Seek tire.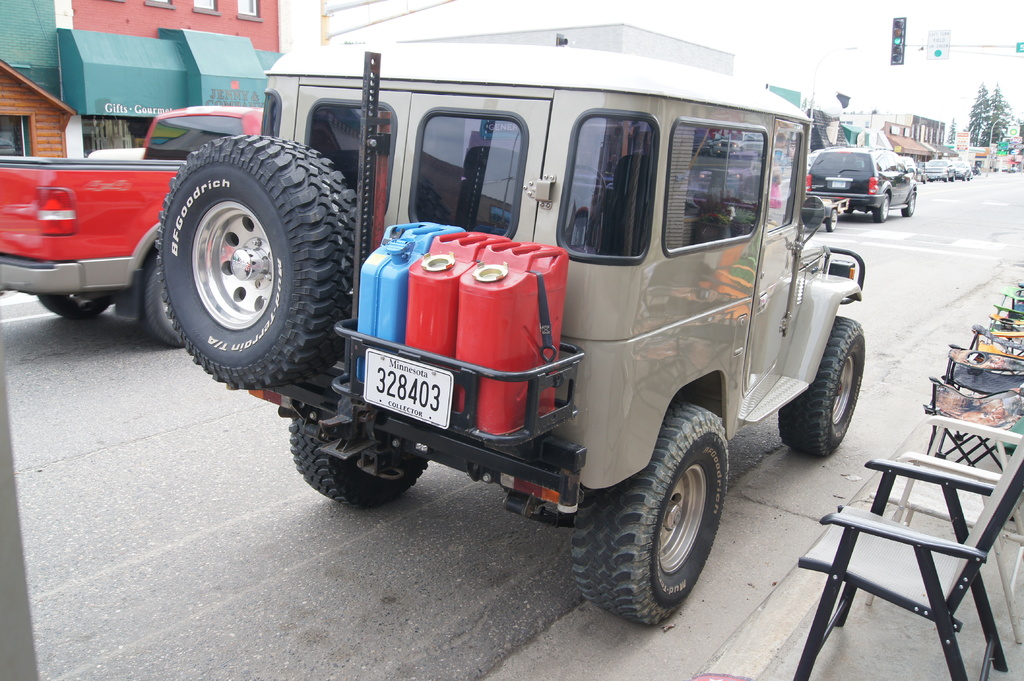
BBox(903, 188, 915, 217).
